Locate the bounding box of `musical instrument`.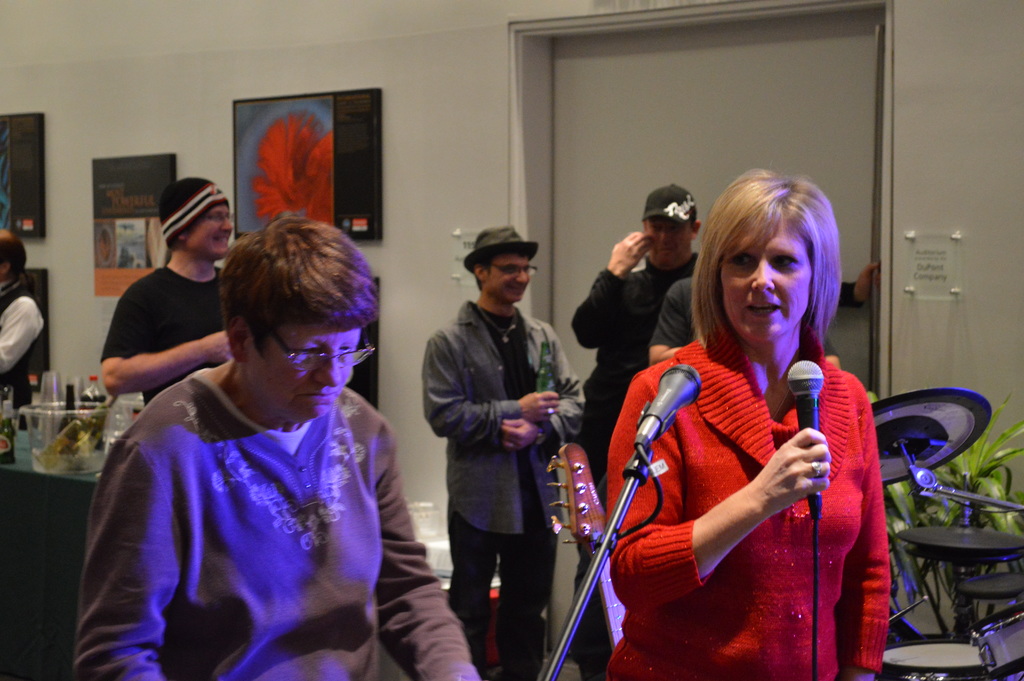
Bounding box: {"x1": 536, "y1": 442, "x2": 632, "y2": 645}.
